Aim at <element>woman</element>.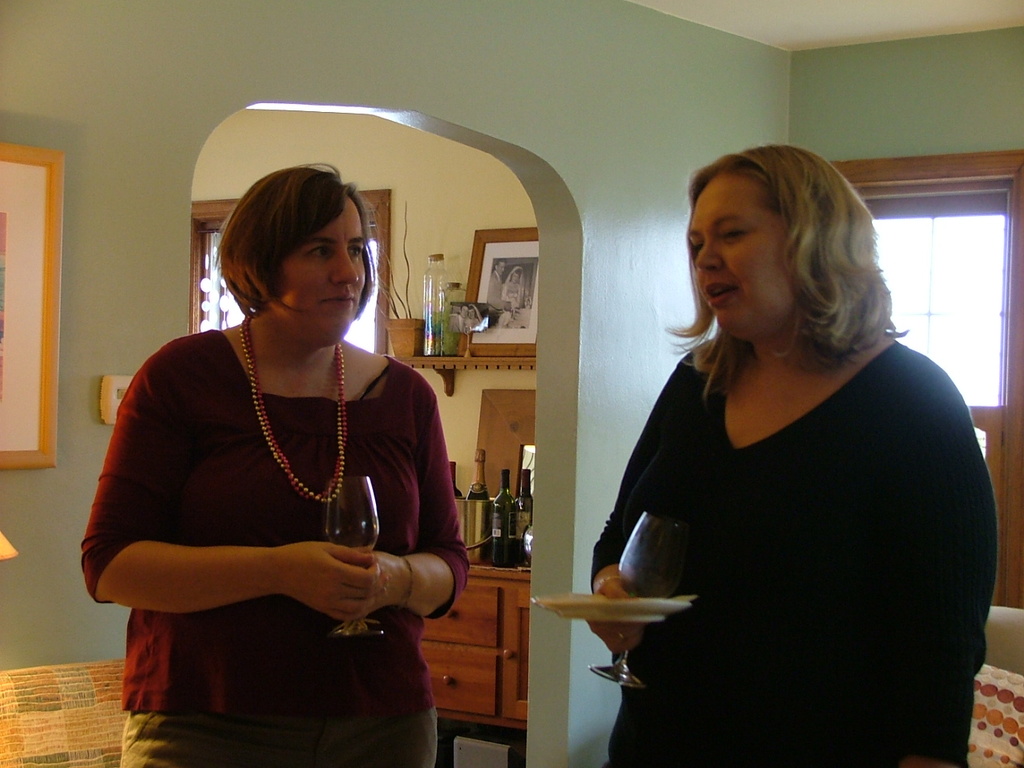
Aimed at [102, 135, 454, 767].
